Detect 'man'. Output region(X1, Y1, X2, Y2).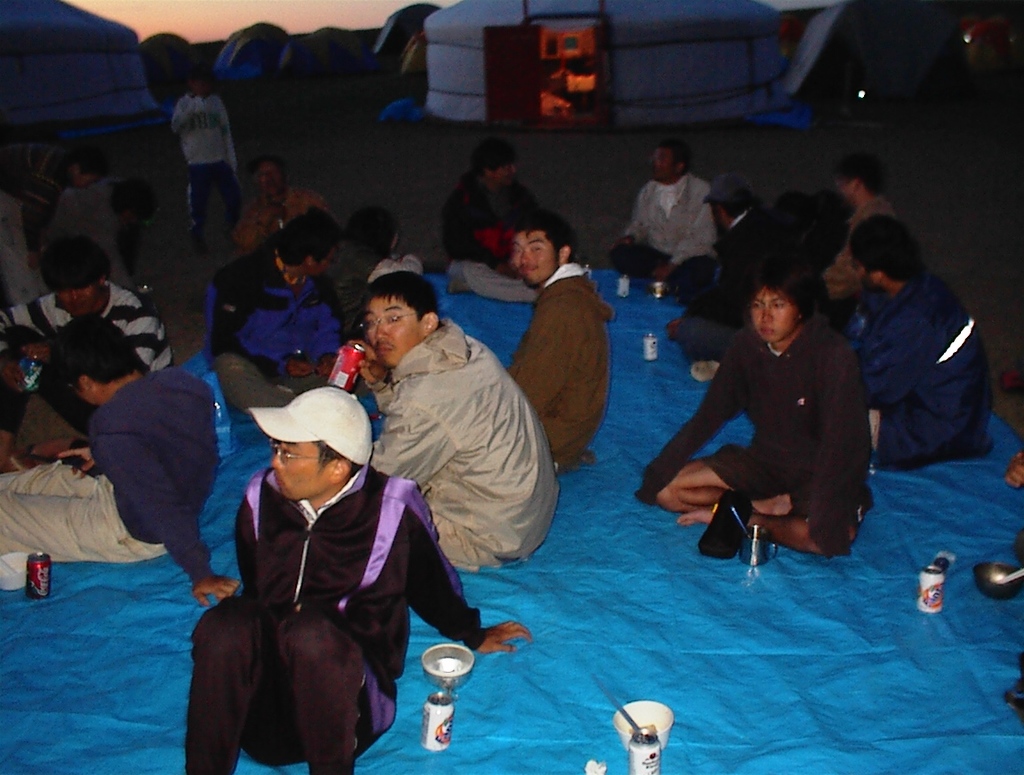
region(0, 233, 212, 382).
